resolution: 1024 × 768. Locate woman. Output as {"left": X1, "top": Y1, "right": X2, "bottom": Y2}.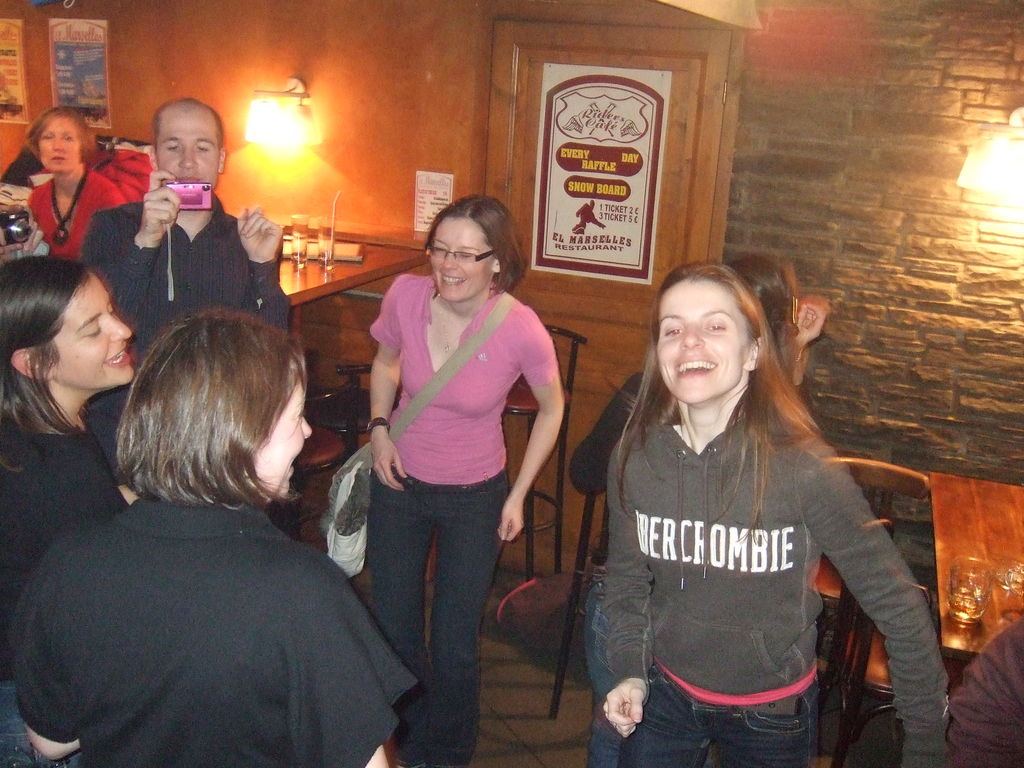
{"left": 48, "top": 292, "right": 404, "bottom": 767}.
